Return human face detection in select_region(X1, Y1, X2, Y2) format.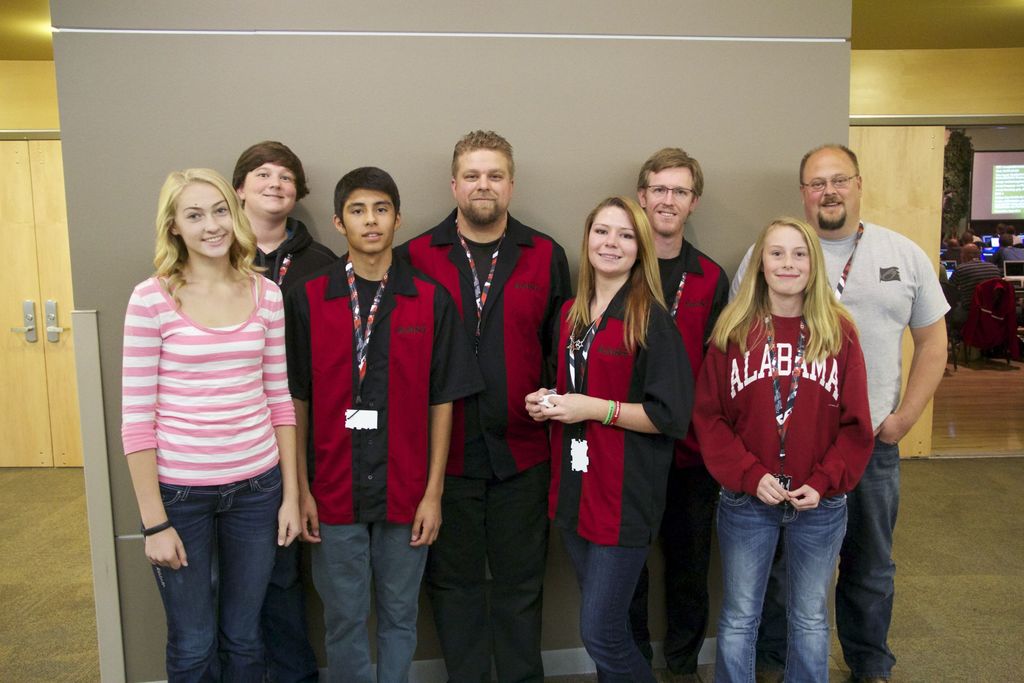
select_region(244, 162, 300, 222).
